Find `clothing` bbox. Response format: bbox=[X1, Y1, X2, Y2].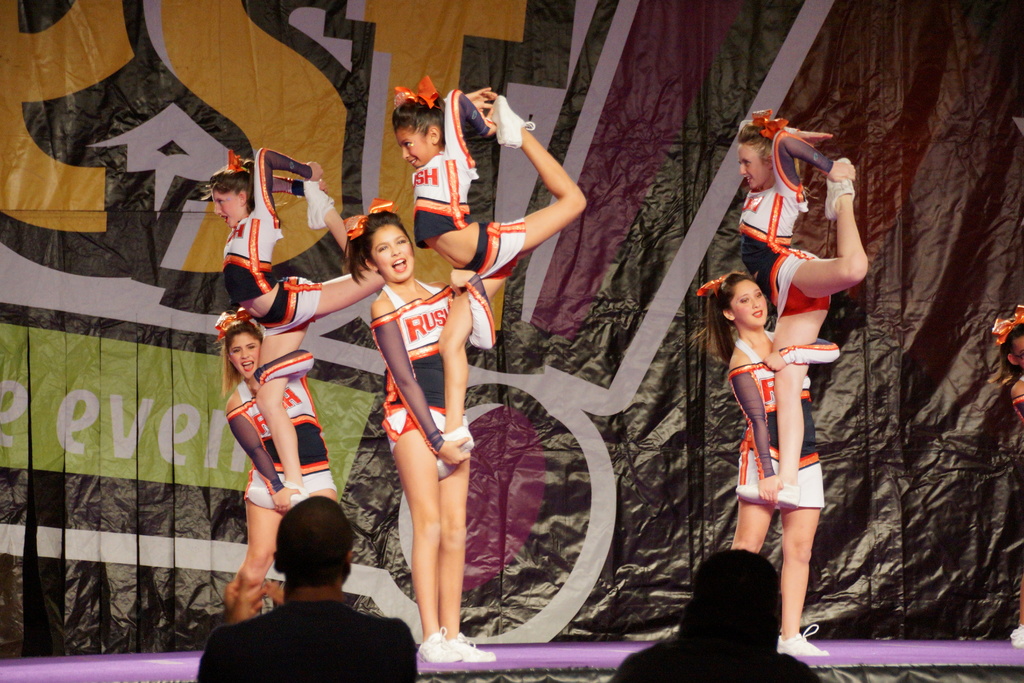
bbox=[738, 129, 832, 321].
